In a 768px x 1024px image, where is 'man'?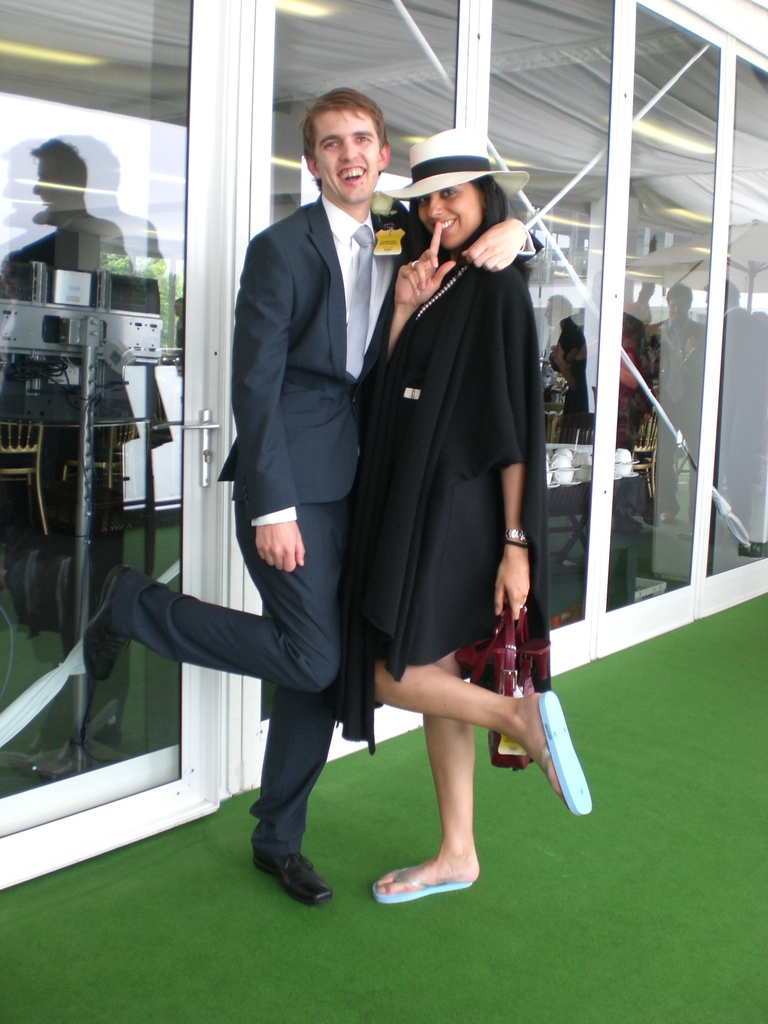
<box>205,136,559,890</box>.
